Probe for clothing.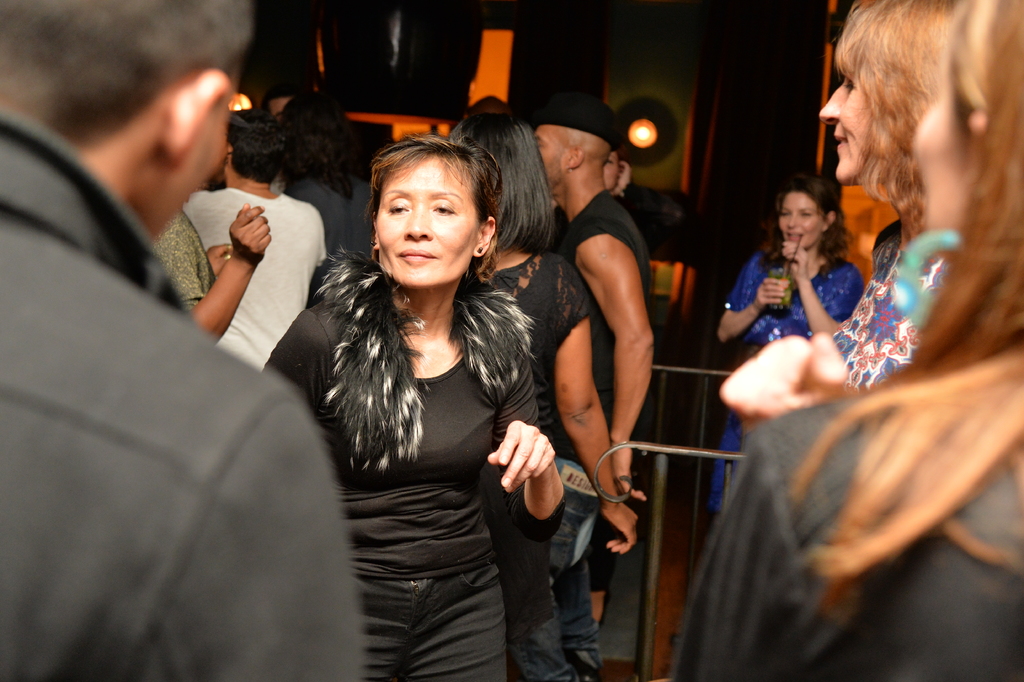
Probe result: pyautogui.locateOnScreen(462, 245, 601, 681).
